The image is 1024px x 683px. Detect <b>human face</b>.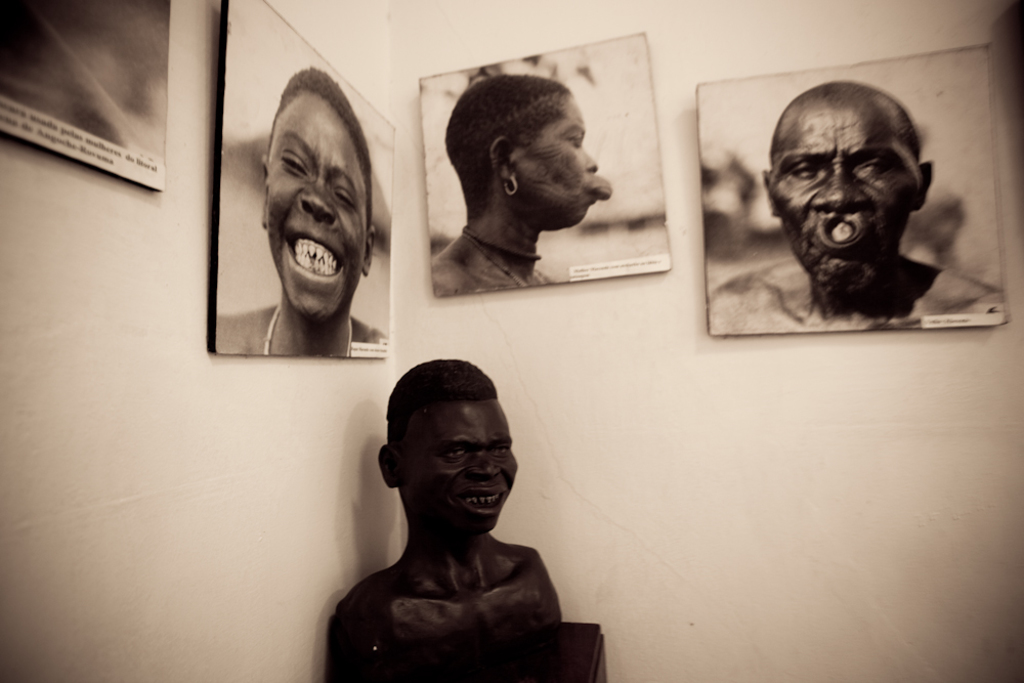
Detection: [400,399,517,535].
